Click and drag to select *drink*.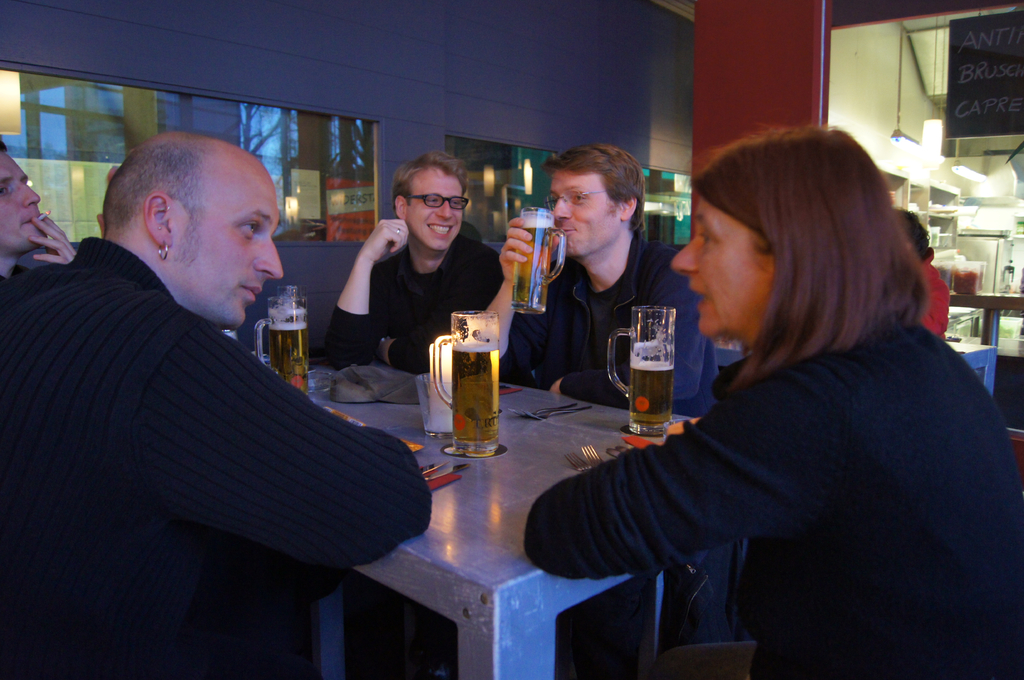
Selection: {"left": 617, "top": 304, "right": 680, "bottom": 426}.
